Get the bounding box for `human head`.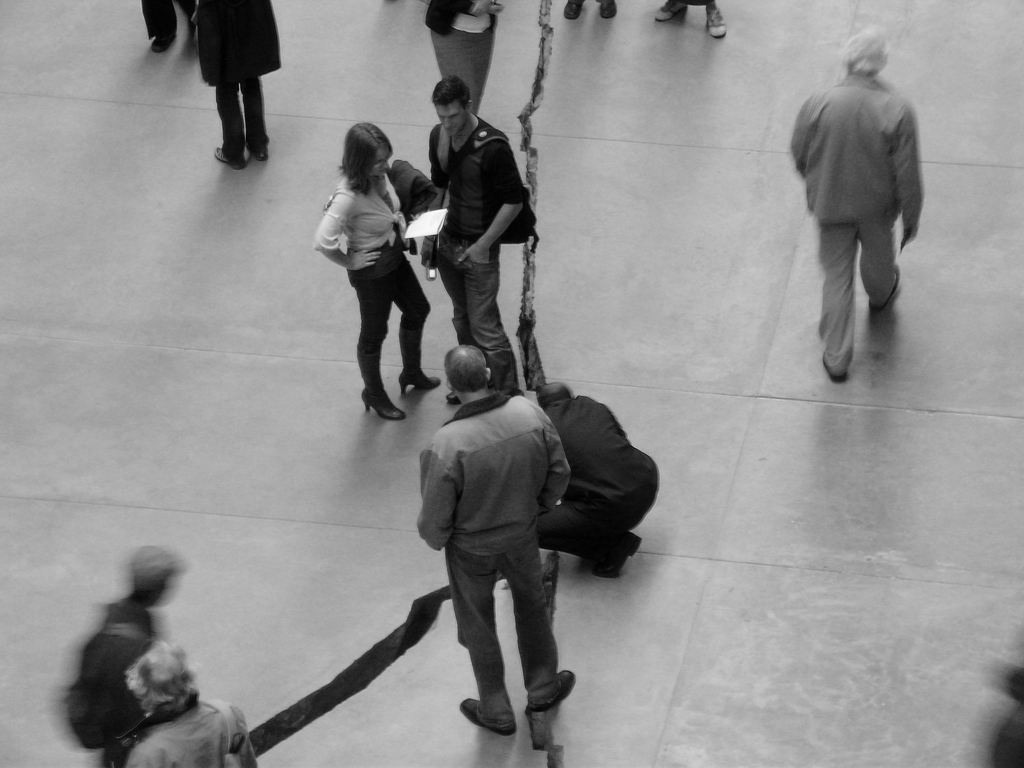
x1=845, y1=25, x2=892, y2=81.
